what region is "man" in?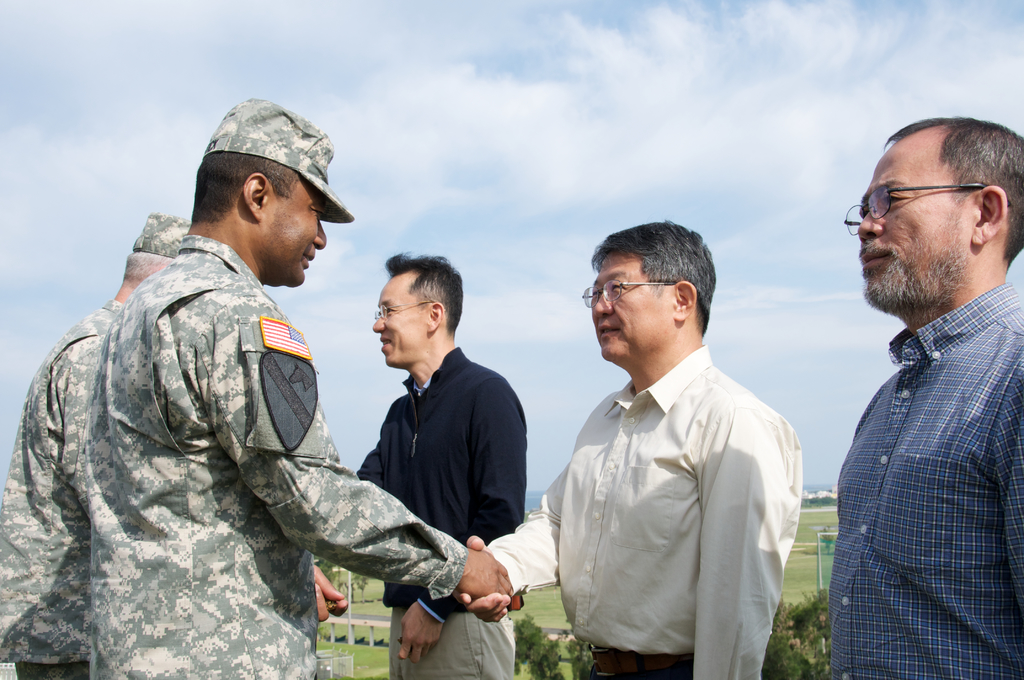
<bbox>810, 97, 1023, 667</bbox>.
